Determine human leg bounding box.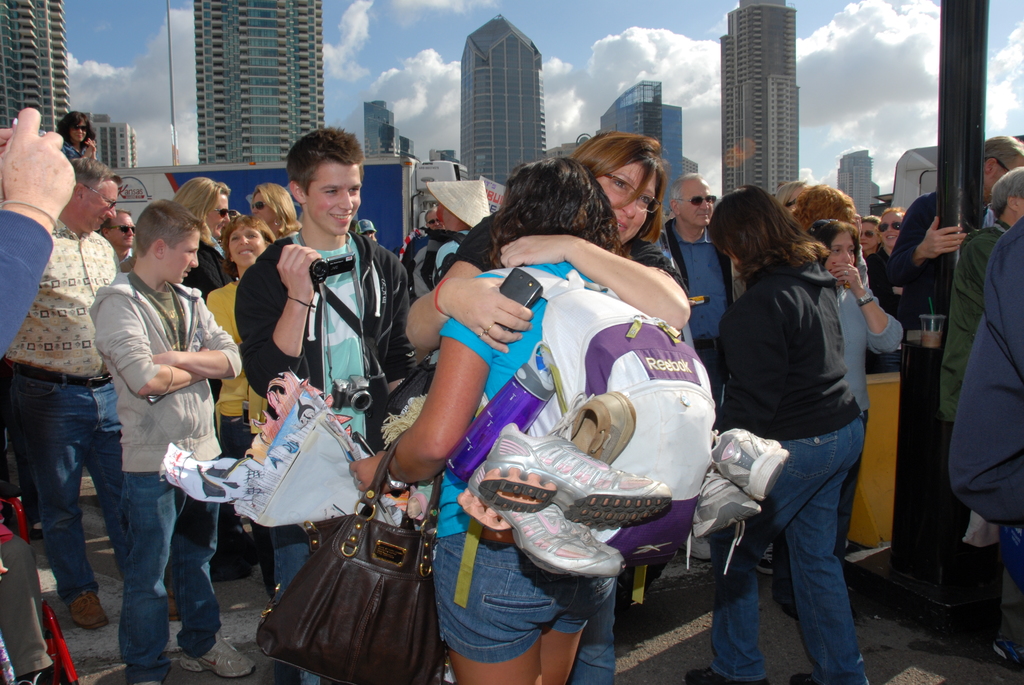
Determined: (x1=86, y1=375, x2=180, y2=620).
